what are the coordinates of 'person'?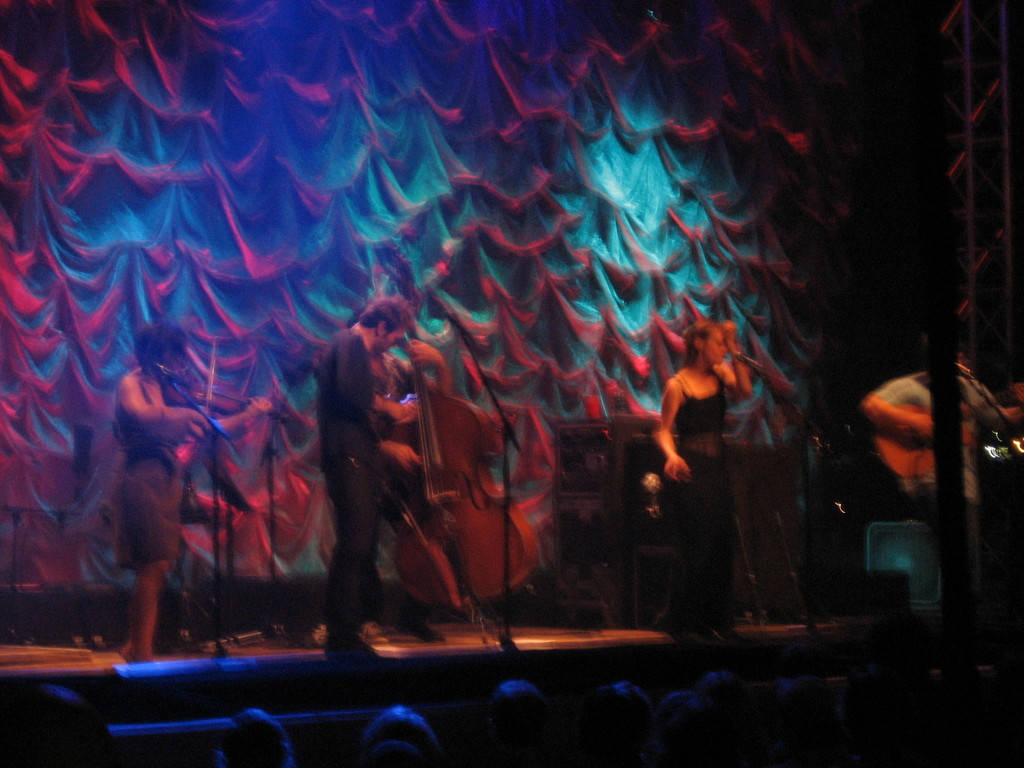
{"x1": 652, "y1": 312, "x2": 753, "y2": 637}.
